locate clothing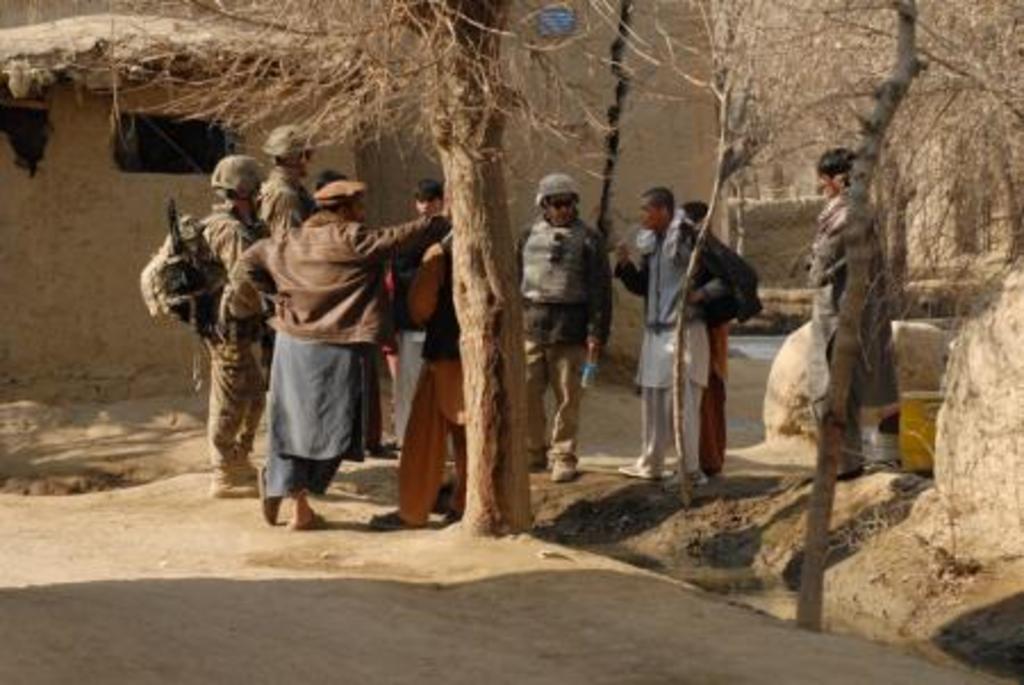
[266, 184, 457, 503]
